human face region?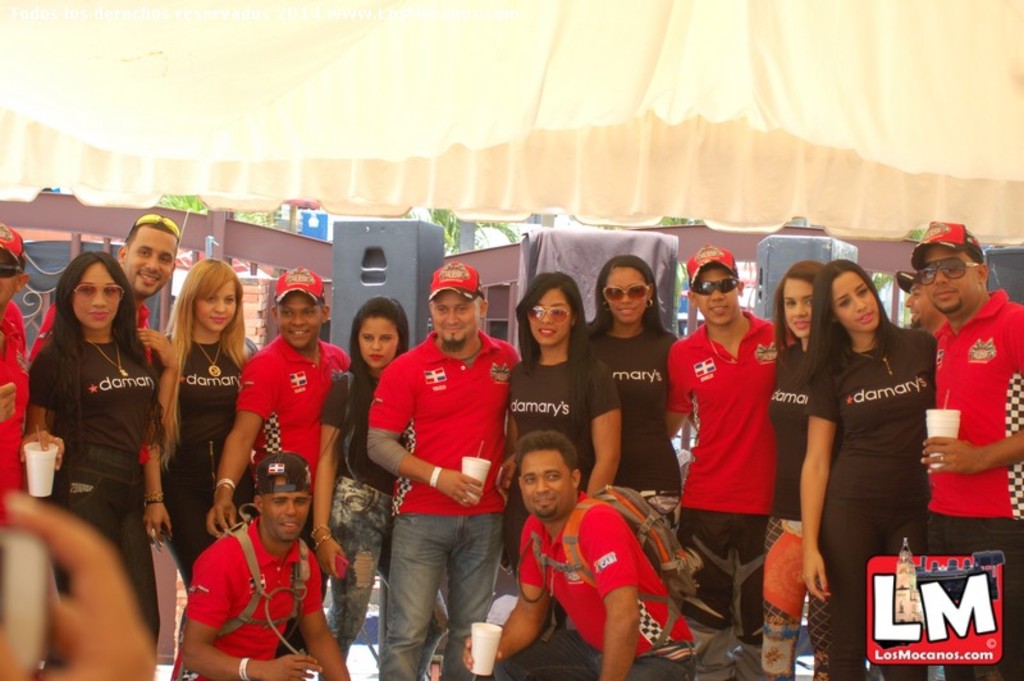
detection(516, 443, 573, 516)
